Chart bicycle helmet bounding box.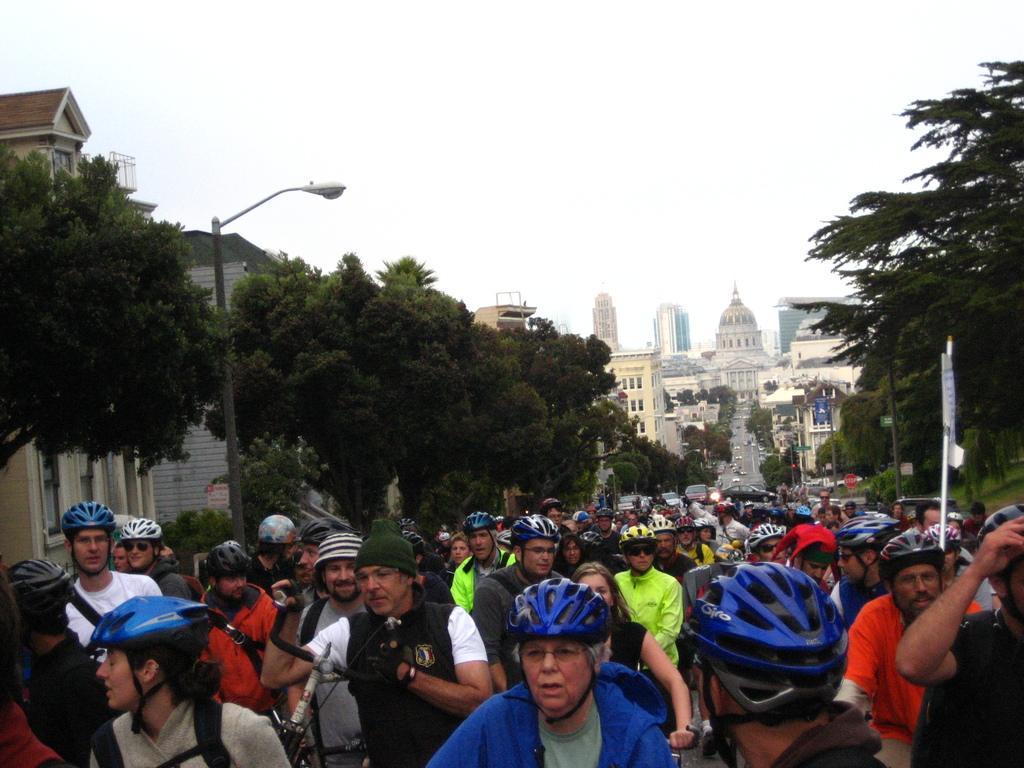
Charted: box=[618, 527, 655, 574].
